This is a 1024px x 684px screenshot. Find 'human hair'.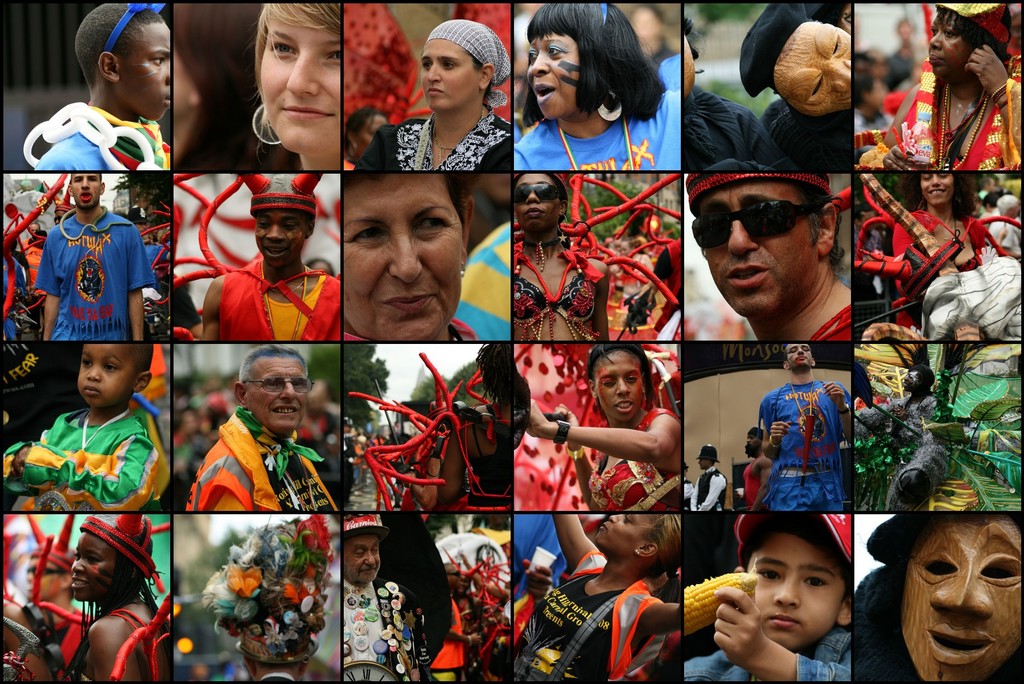
Bounding box: 342,174,476,222.
